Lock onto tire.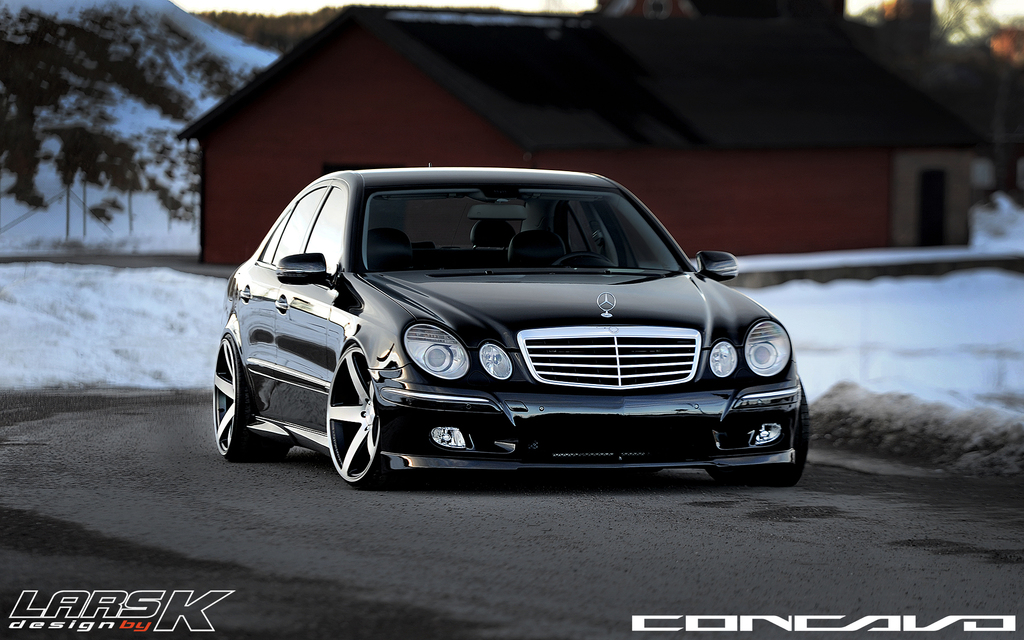
Locked: (212, 328, 291, 461).
